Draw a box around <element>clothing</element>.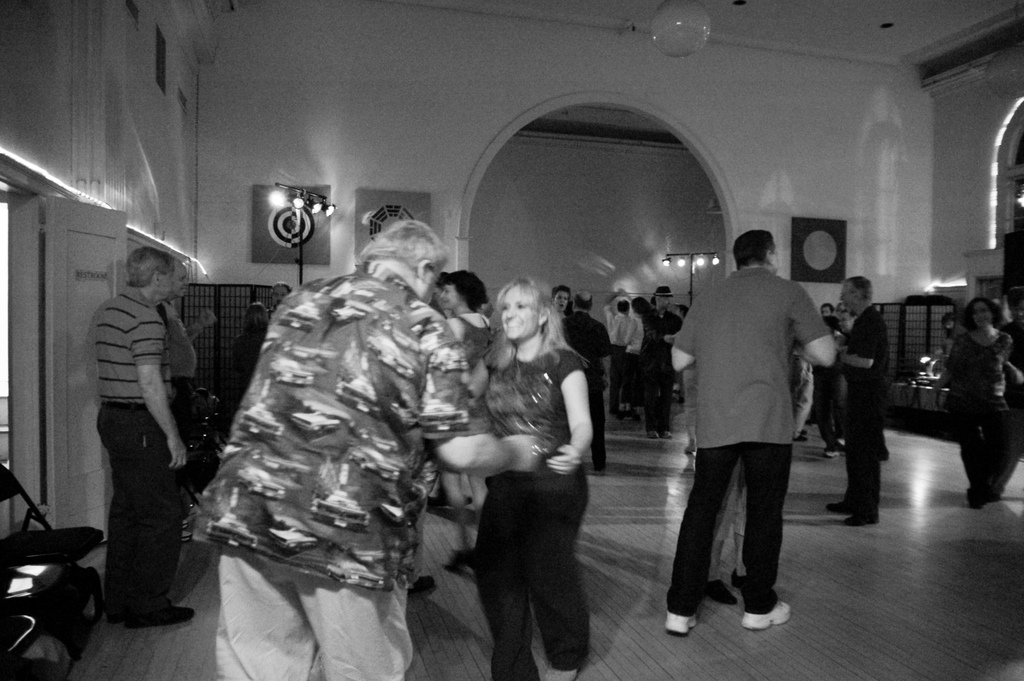
479, 340, 605, 673.
